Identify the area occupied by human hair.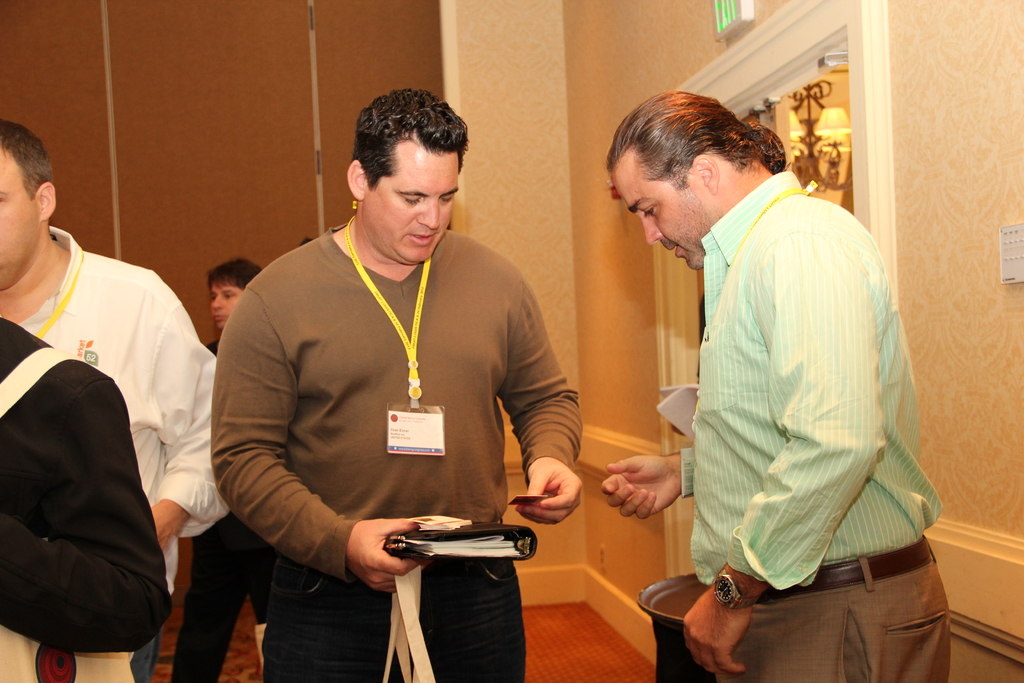
Area: <box>605,85,790,186</box>.
